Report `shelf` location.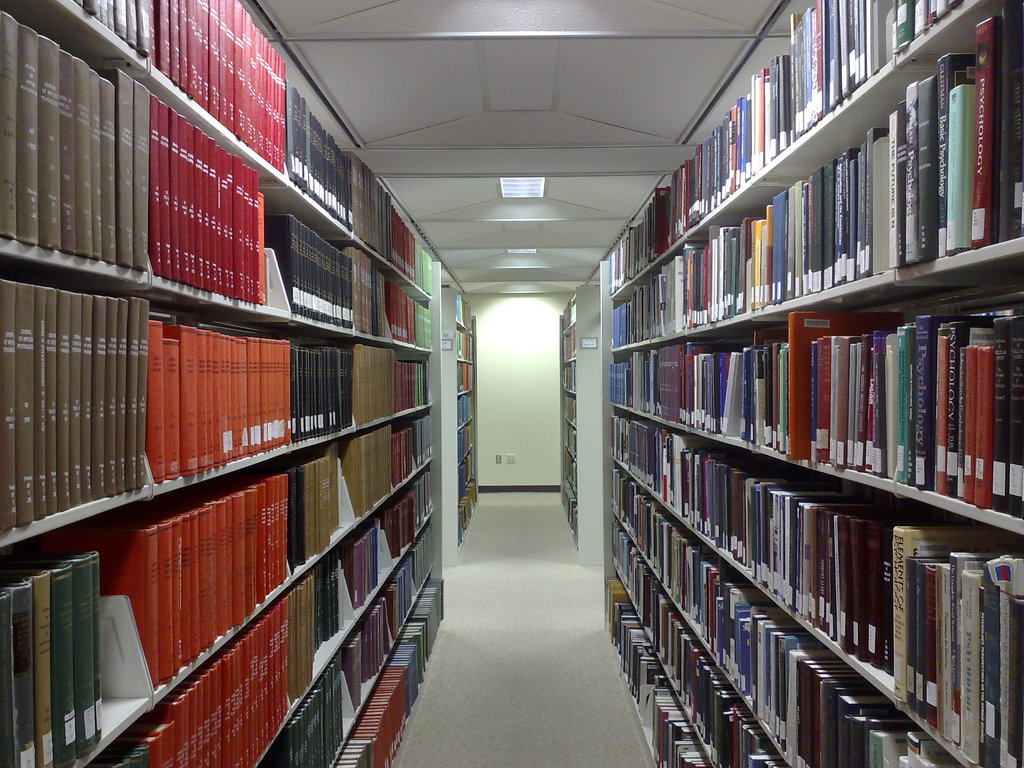
Report: {"left": 140, "top": 77, "right": 287, "bottom": 318}.
